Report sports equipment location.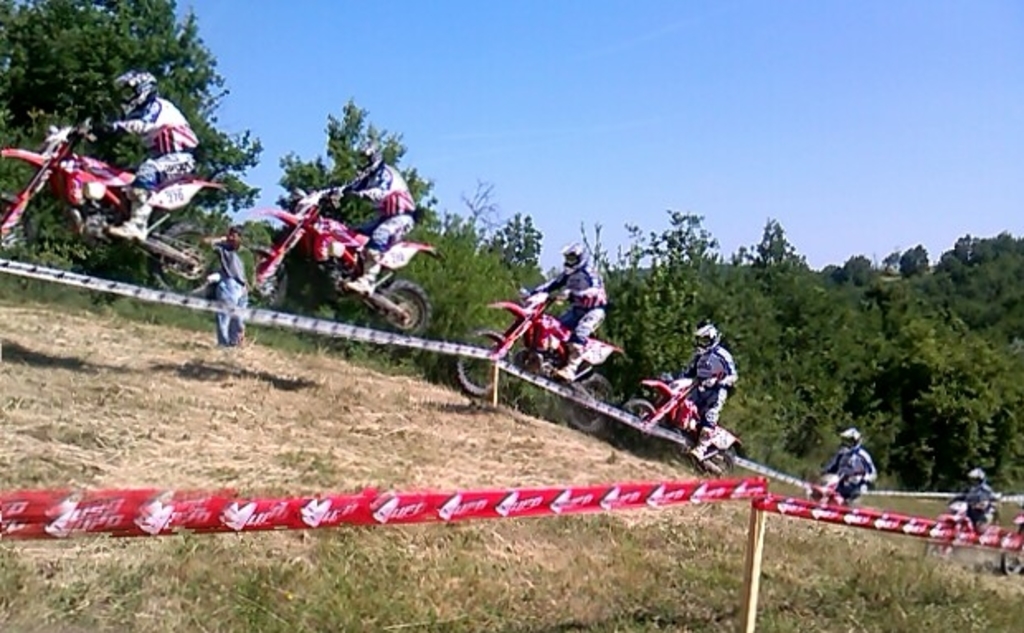
Report: pyautogui.locateOnScreen(352, 145, 386, 172).
